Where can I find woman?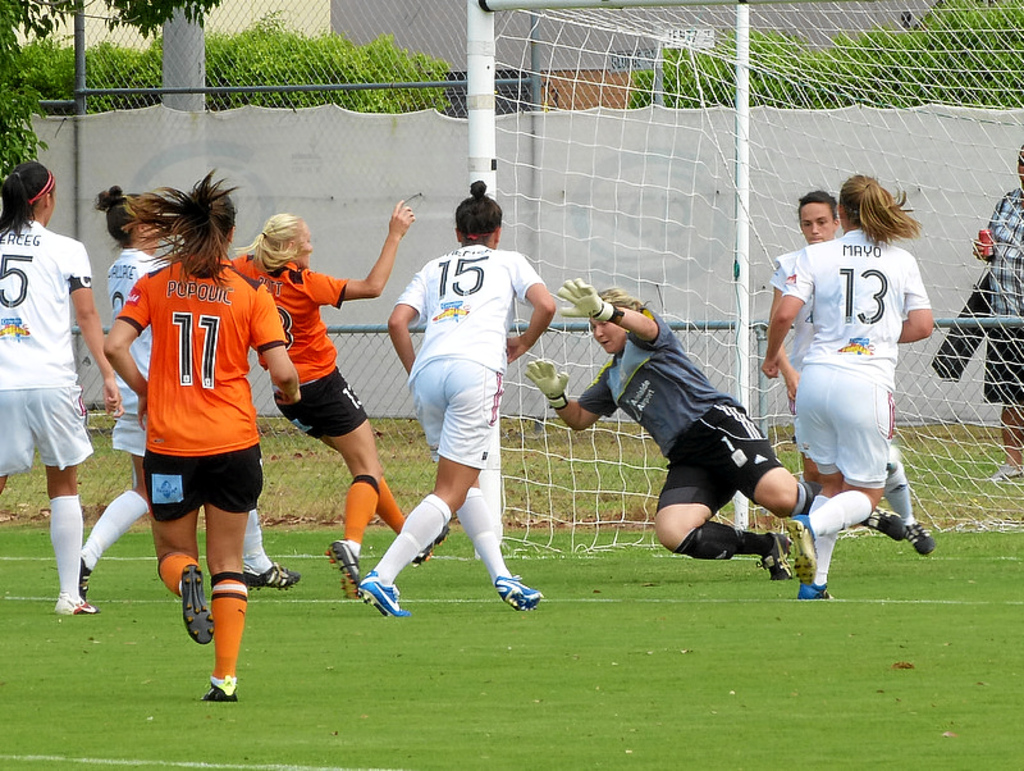
You can find it at <bbox>229, 199, 447, 598</bbox>.
